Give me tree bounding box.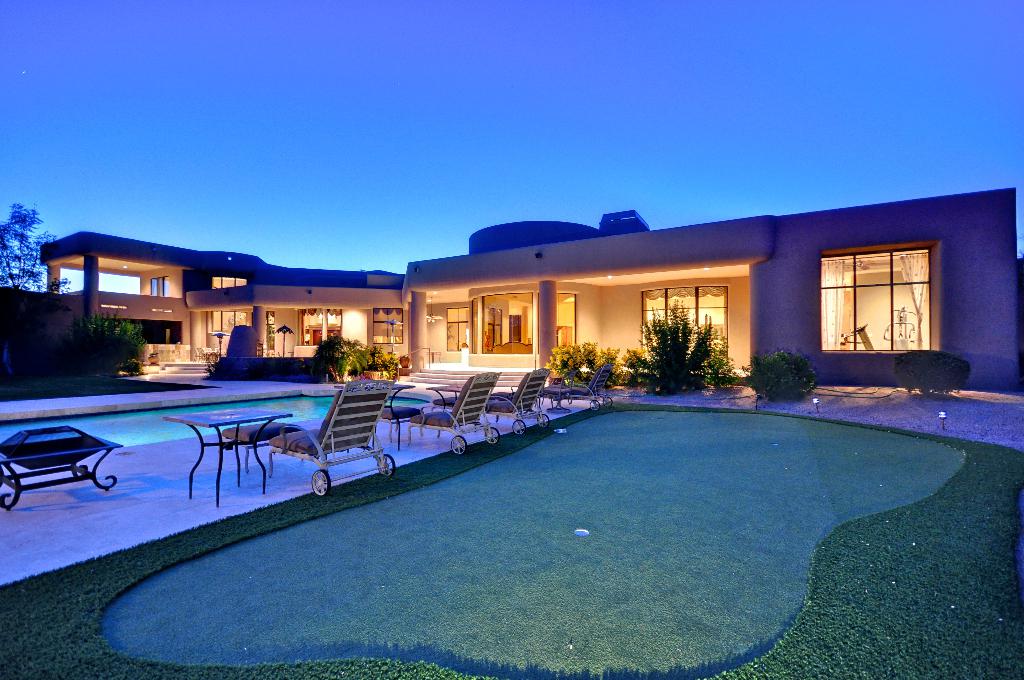
bbox=[1, 196, 61, 294].
